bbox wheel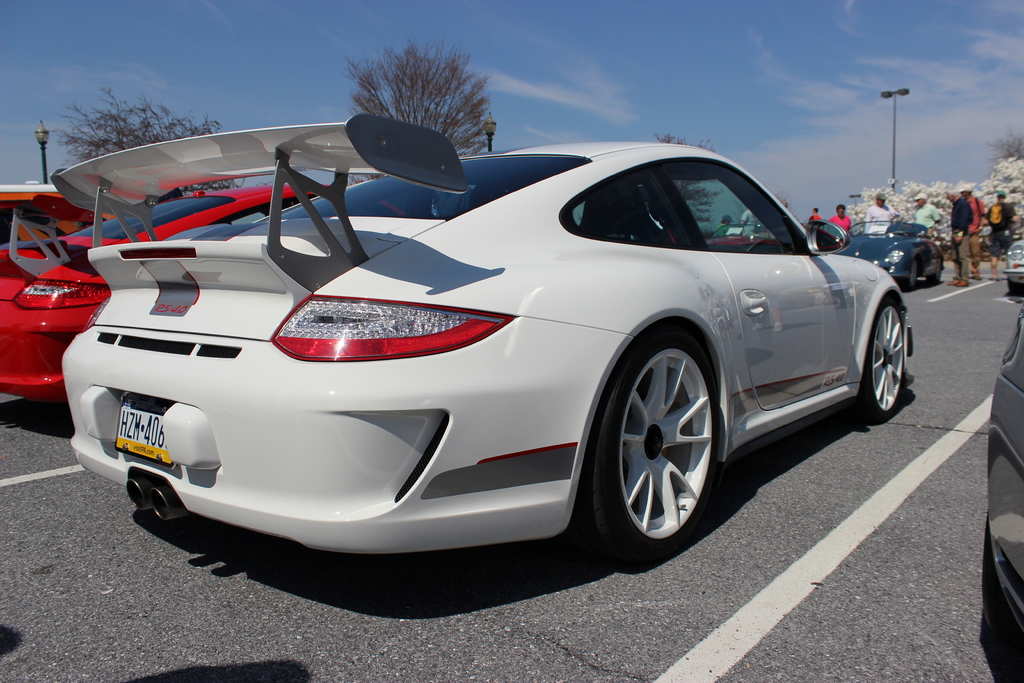
locate(865, 298, 904, 421)
